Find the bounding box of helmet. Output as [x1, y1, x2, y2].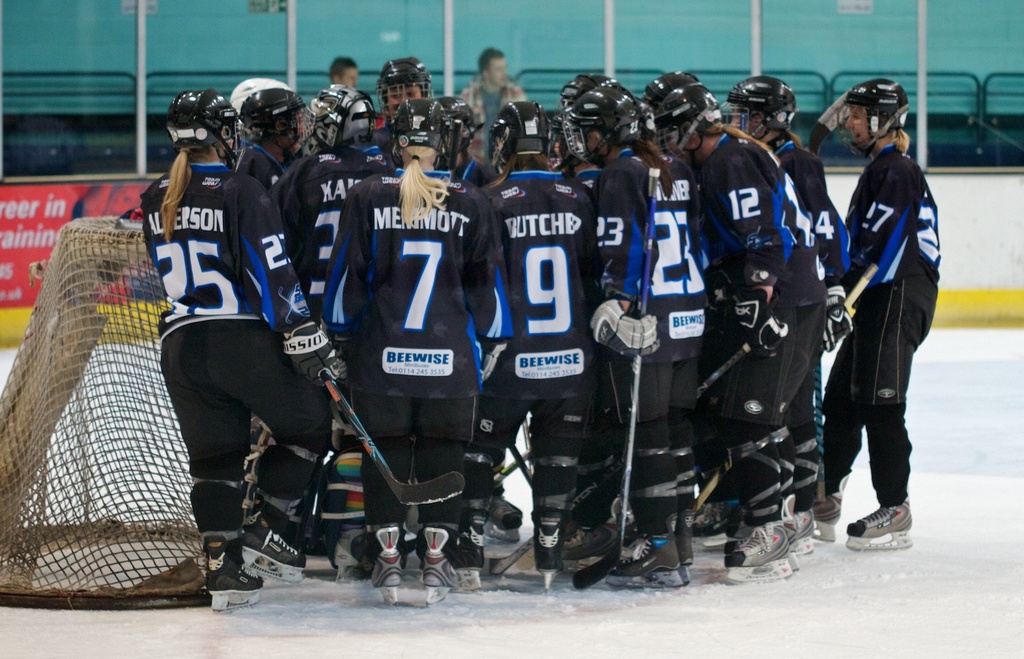
[598, 77, 655, 143].
